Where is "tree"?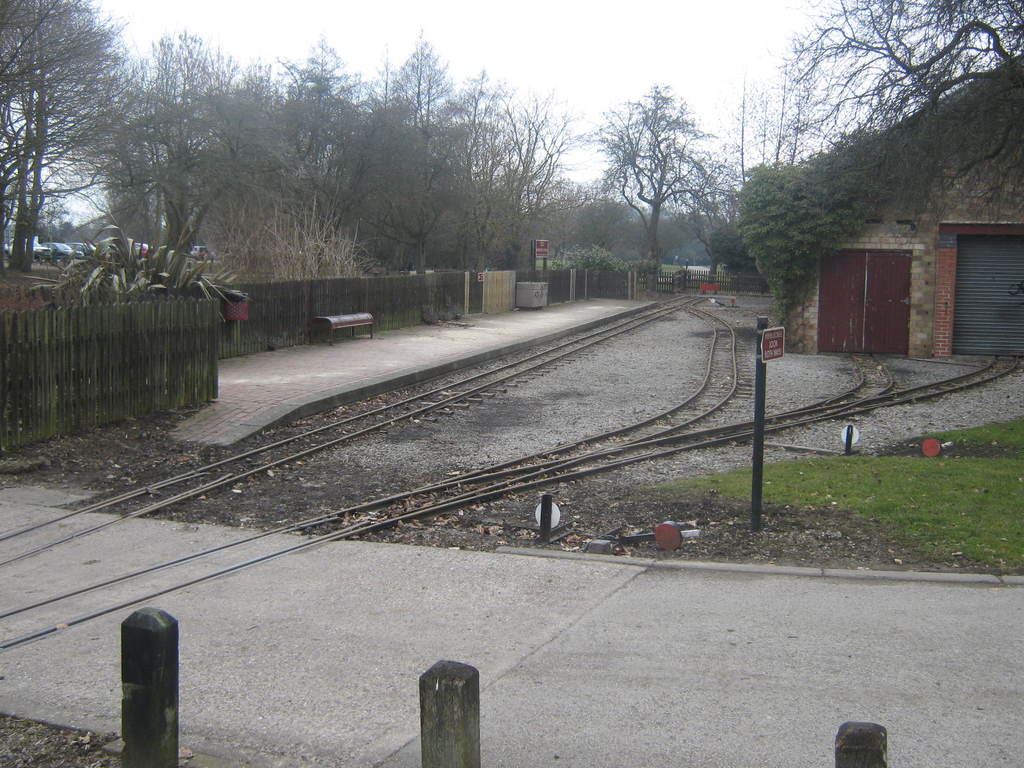
crop(378, 26, 468, 272).
